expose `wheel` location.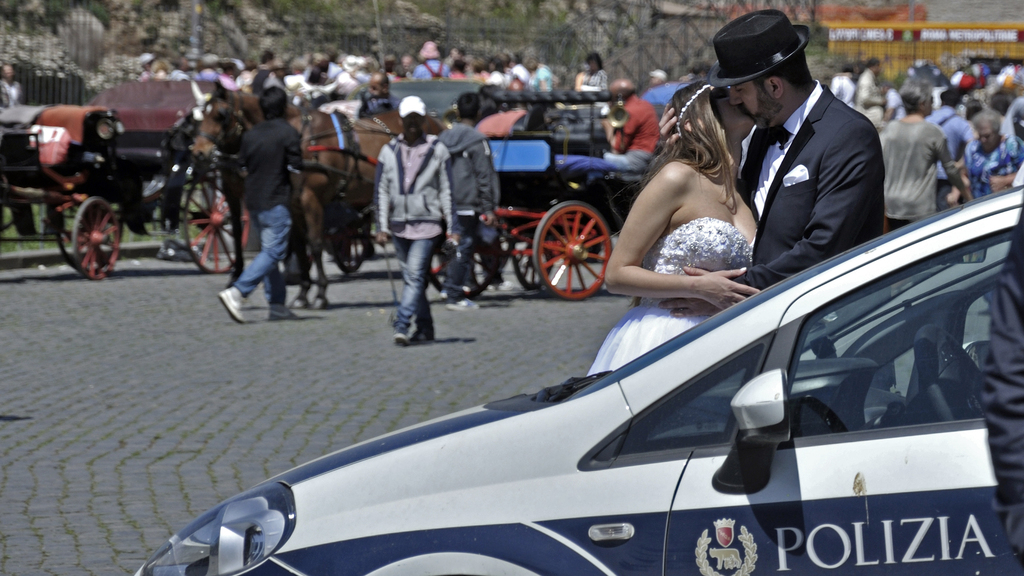
Exposed at 533/196/623/299.
